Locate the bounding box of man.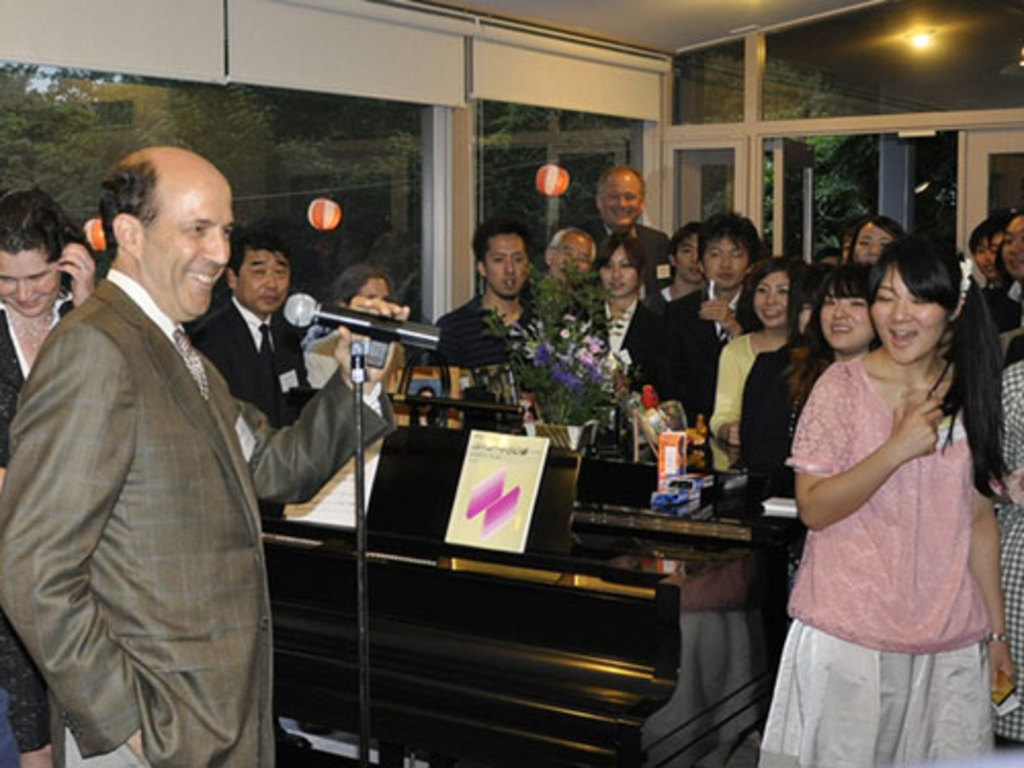
Bounding box: [0,143,408,766].
